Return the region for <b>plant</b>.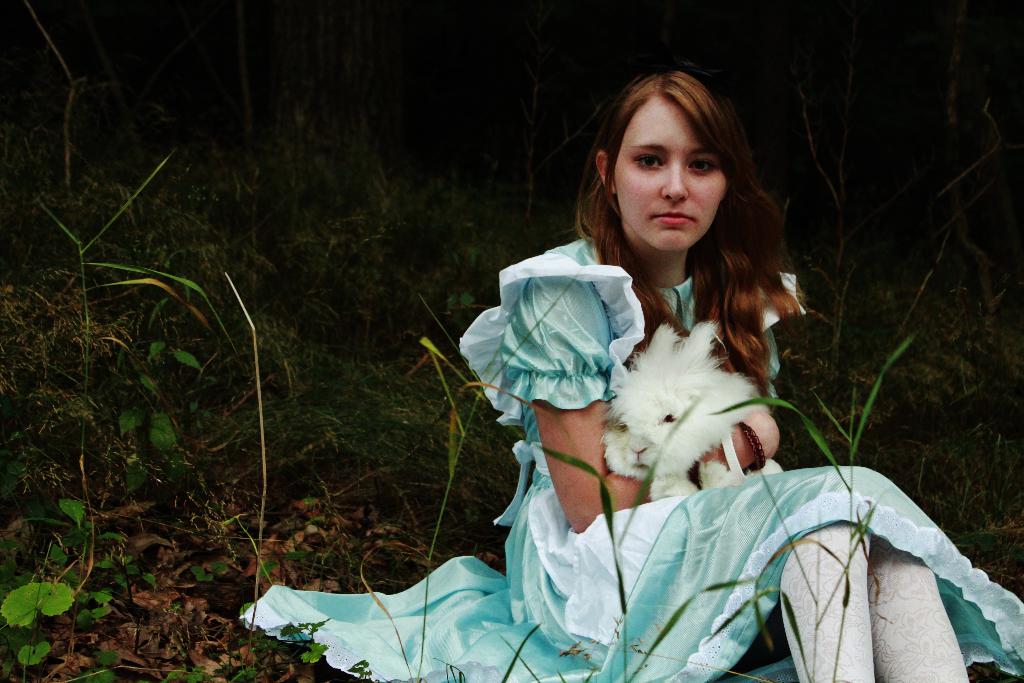
left=79, top=668, right=116, bottom=682.
